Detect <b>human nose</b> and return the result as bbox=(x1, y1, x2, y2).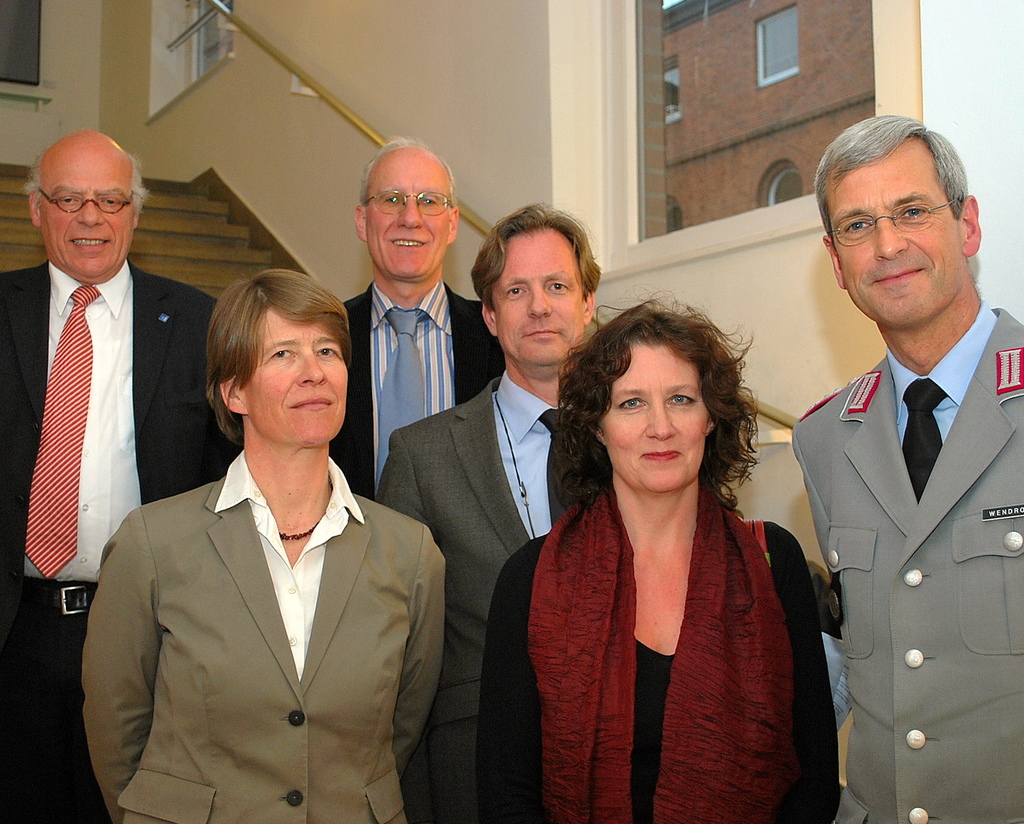
bbox=(877, 218, 907, 263).
